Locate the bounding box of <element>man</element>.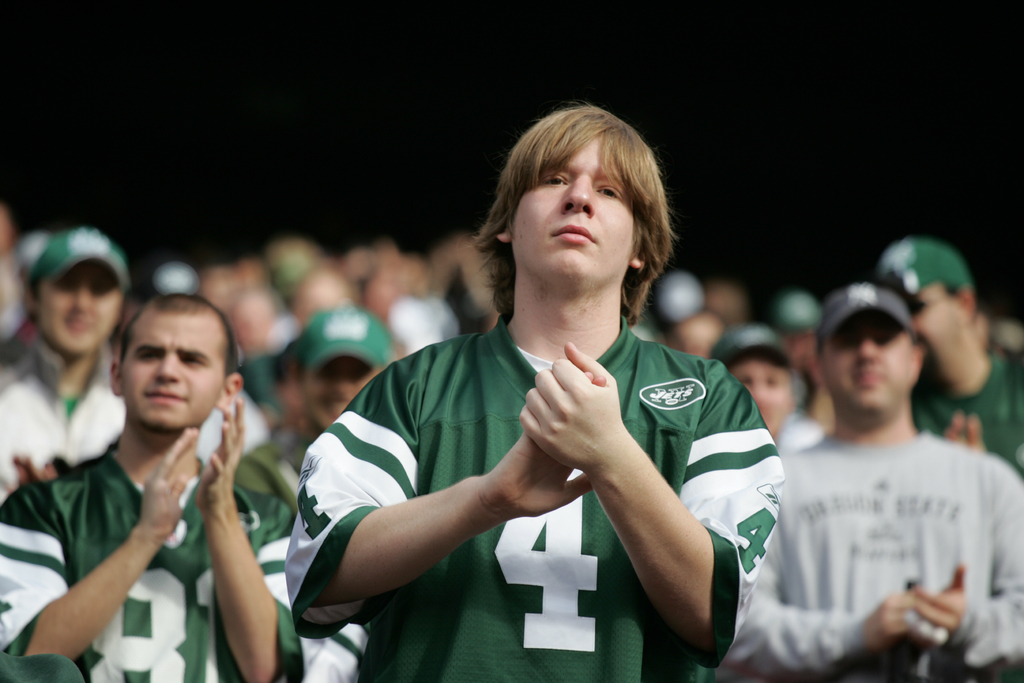
Bounding box: locate(0, 286, 314, 682).
